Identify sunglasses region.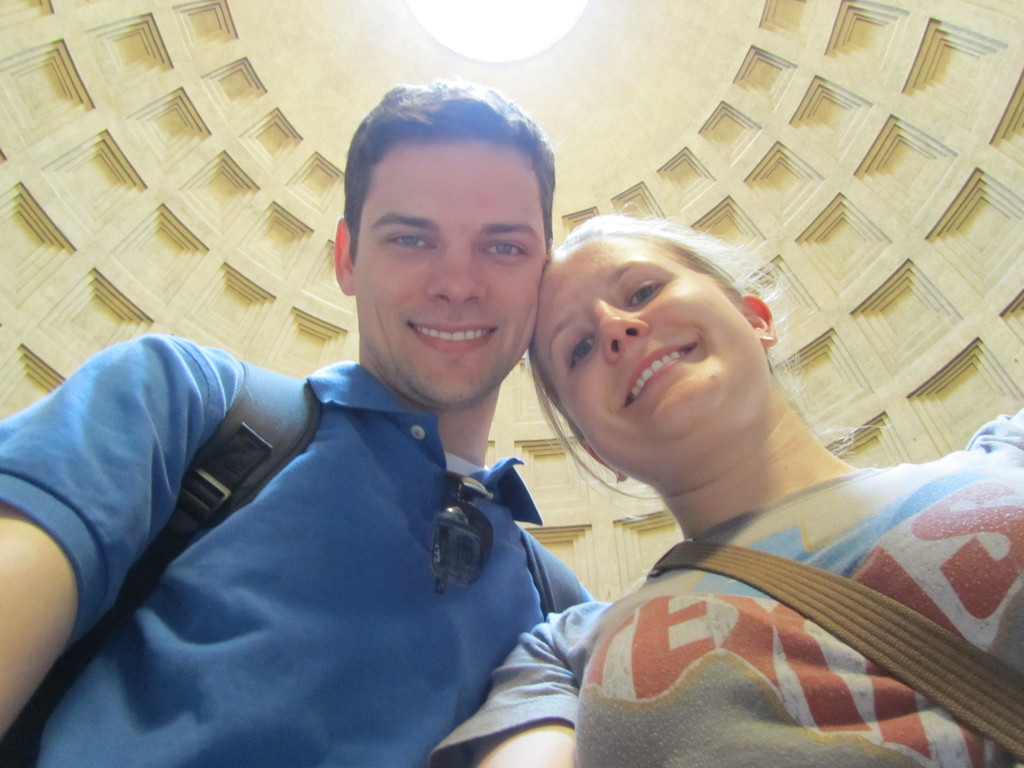
Region: detection(427, 475, 497, 594).
